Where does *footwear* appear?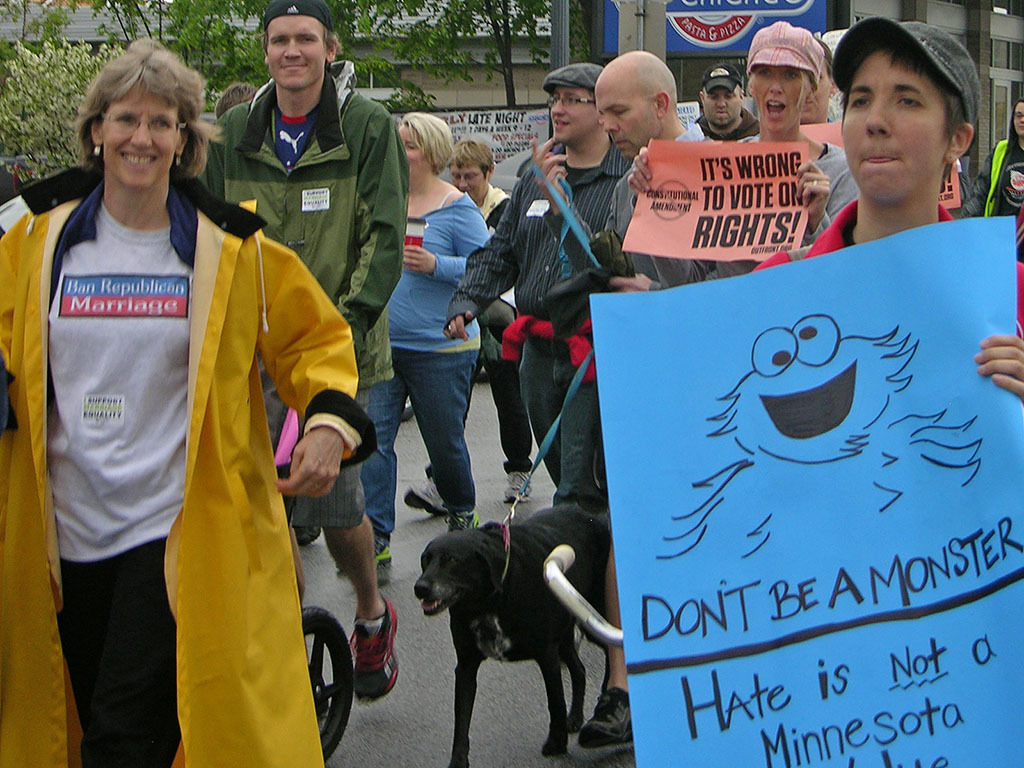
Appears at [404, 476, 449, 511].
